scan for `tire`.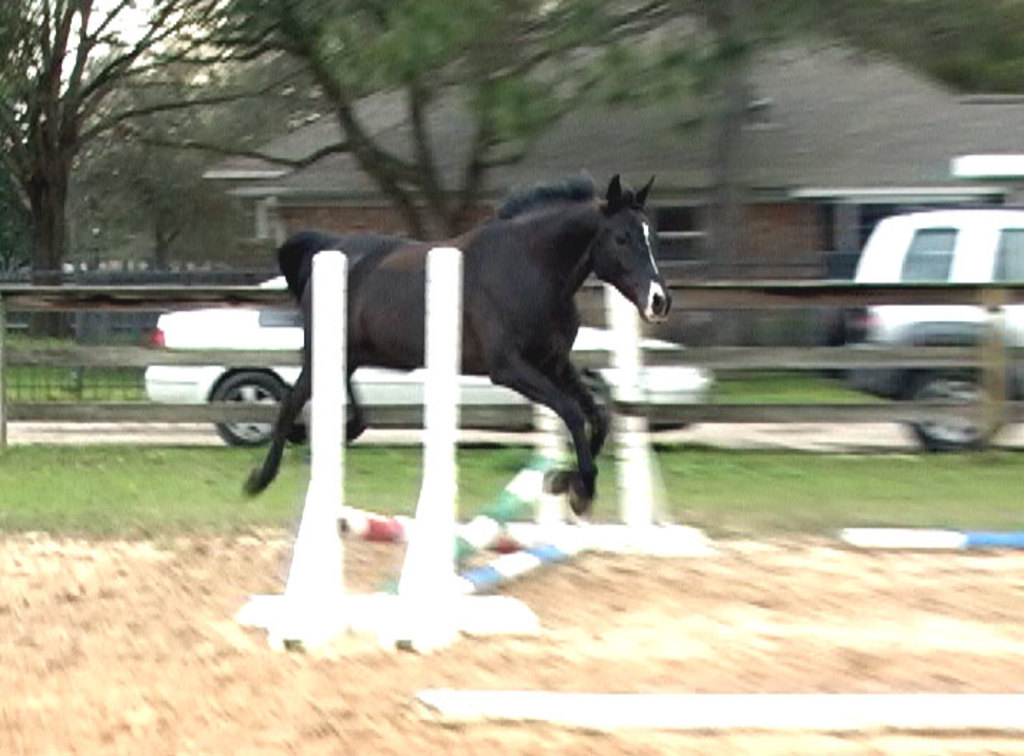
Scan result: bbox=[281, 380, 356, 449].
